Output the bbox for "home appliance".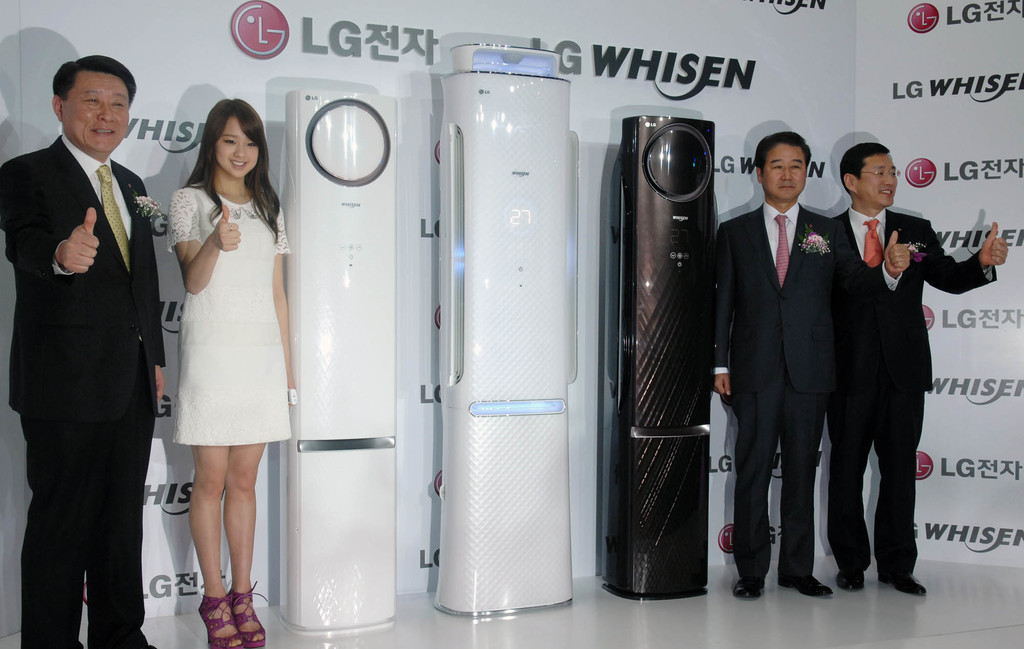
x1=278 y1=88 x2=401 y2=637.
